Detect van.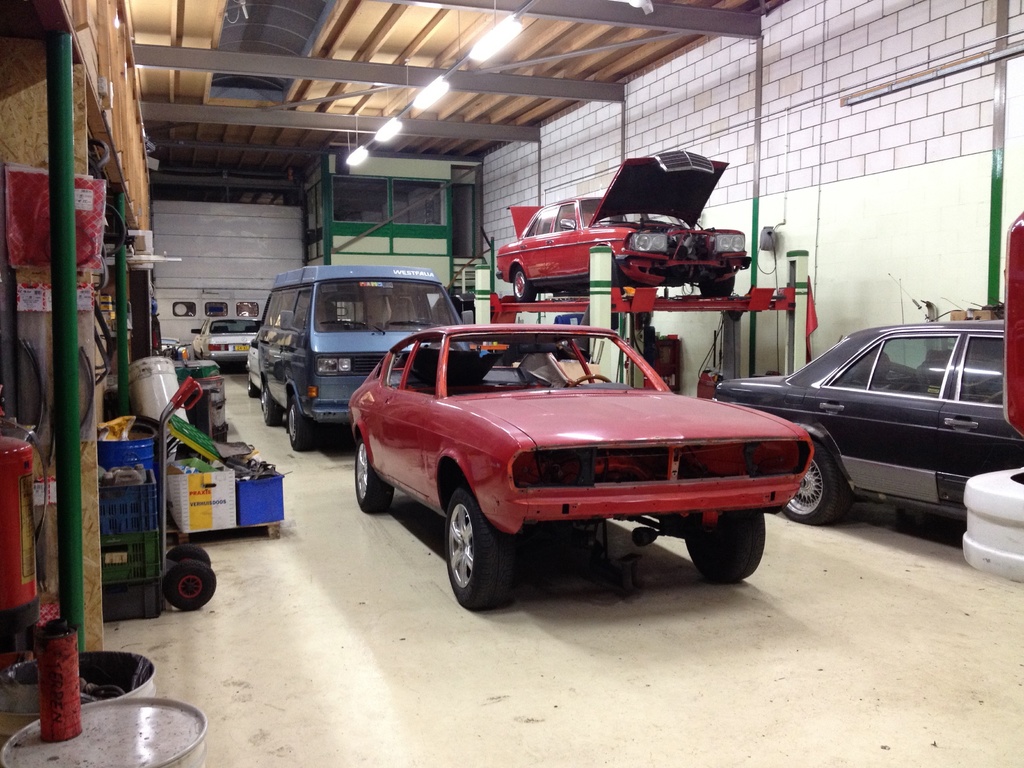
Detected at [x1=252, y1=266, x2=467, y2=448].
